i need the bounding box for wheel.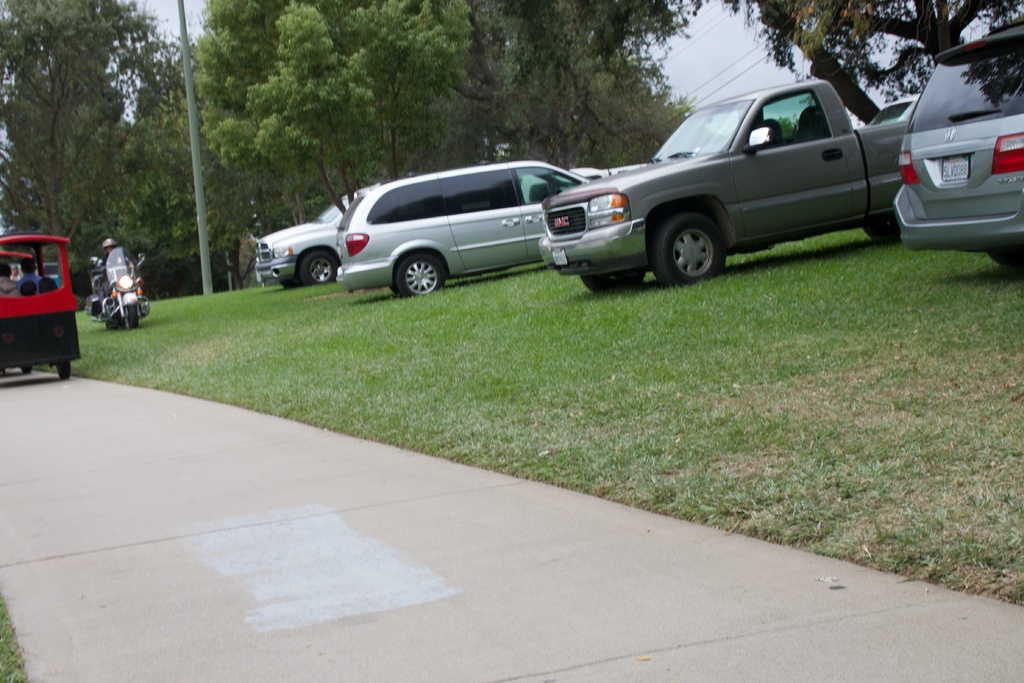
Here it is: bbox=(124, 299, 141, 331).
